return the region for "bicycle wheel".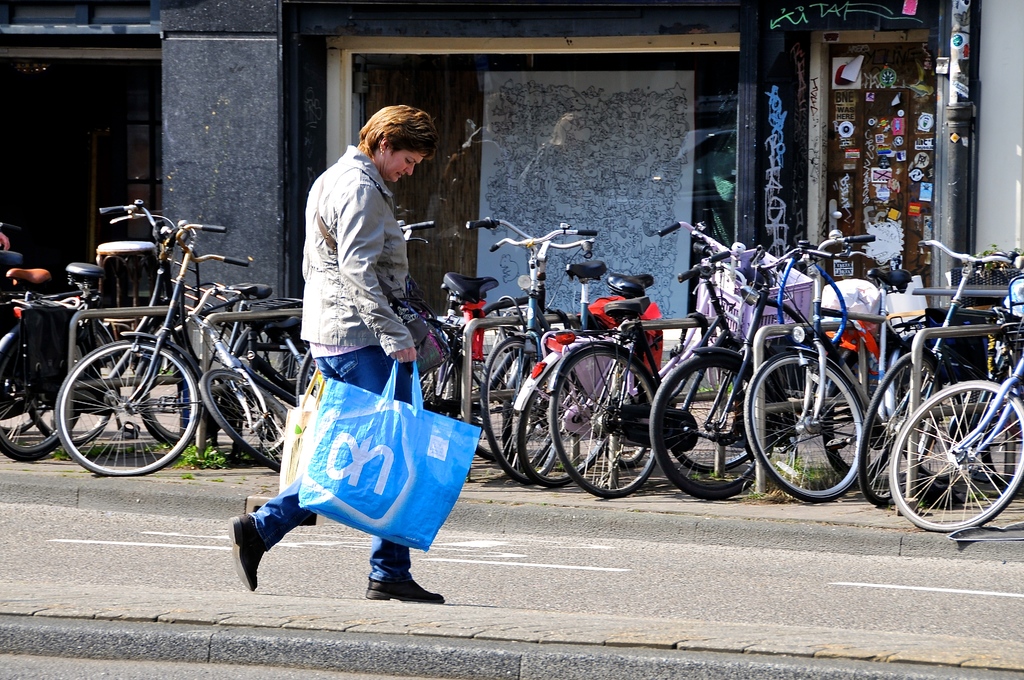
left=411, top=351, right=461, bottom=422.
